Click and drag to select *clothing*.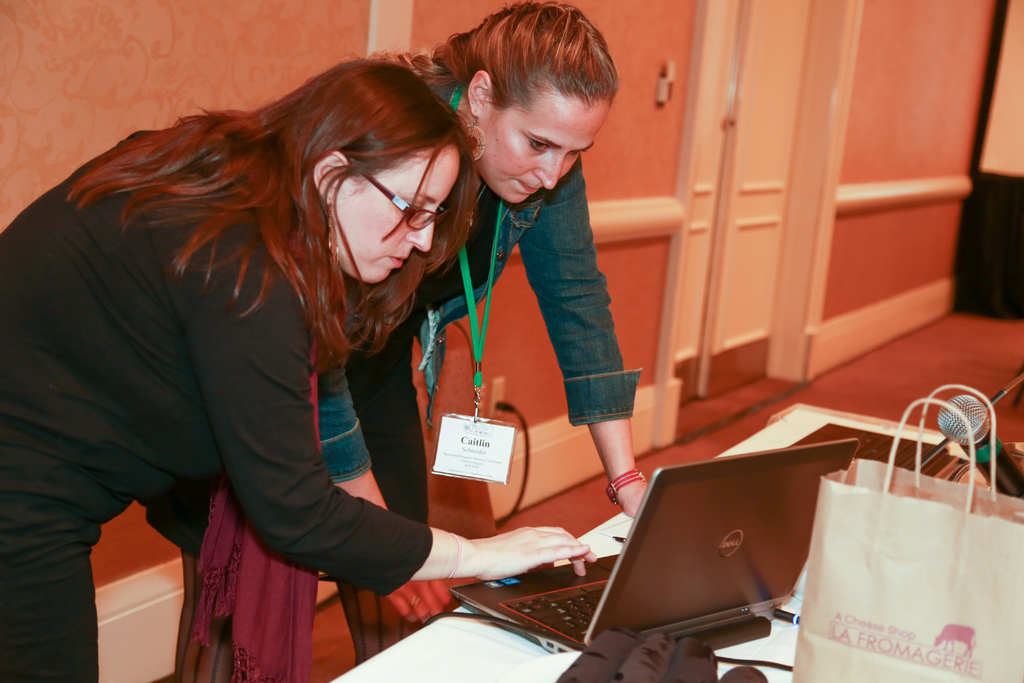
Selection: [left=0, top=134, right=431, bottom=682].
